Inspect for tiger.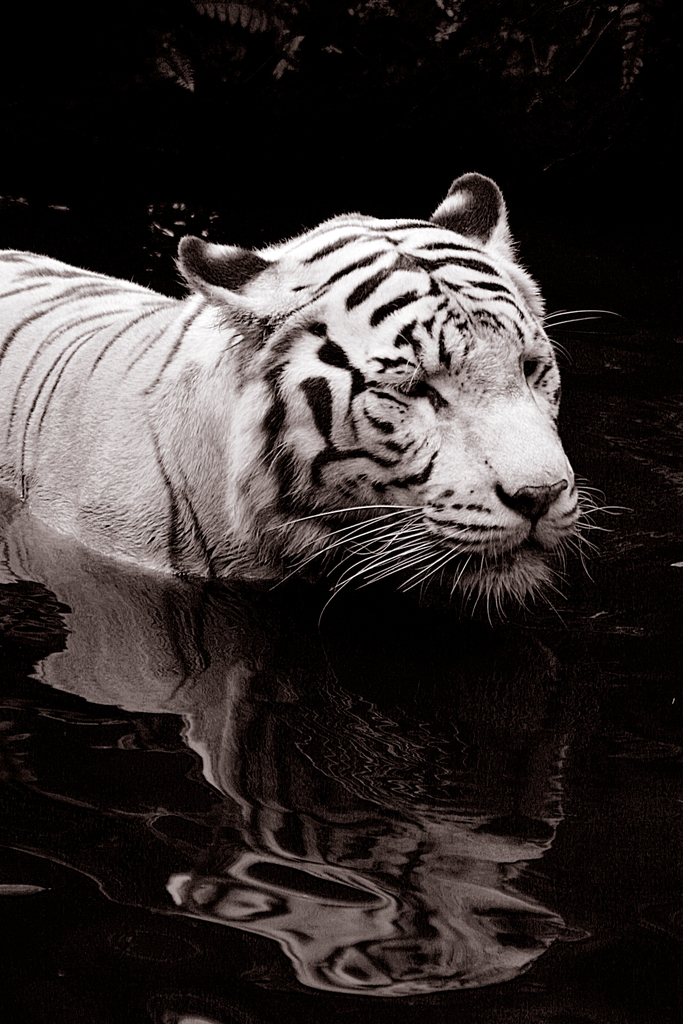
Inspection: l=0, t=171, r=615, b=621.
